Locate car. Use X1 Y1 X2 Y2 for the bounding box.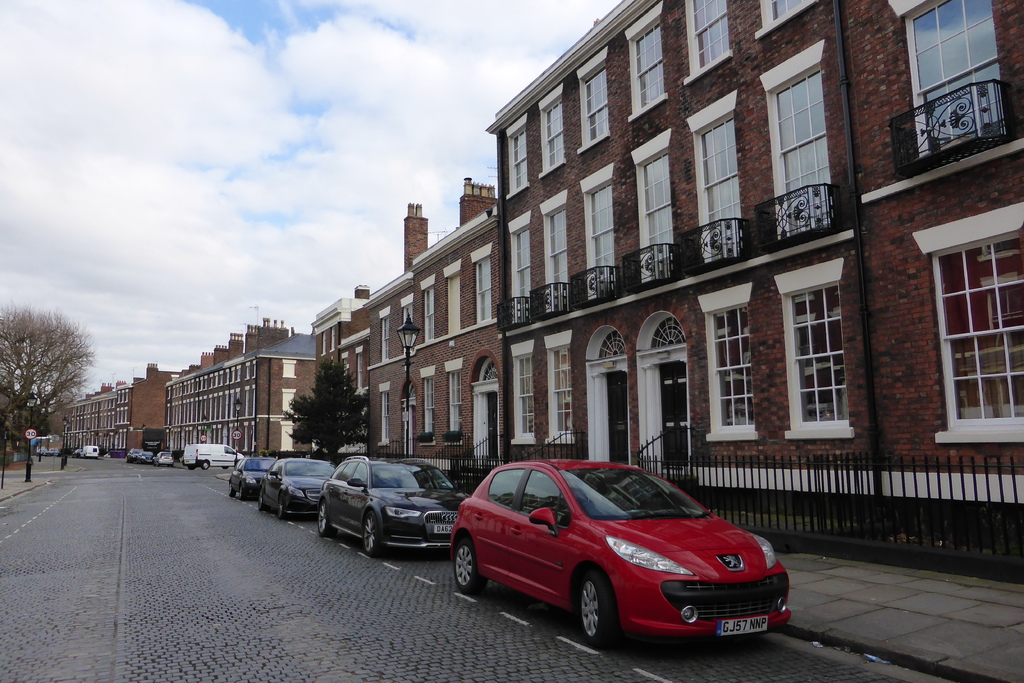
228 457 273 499.
